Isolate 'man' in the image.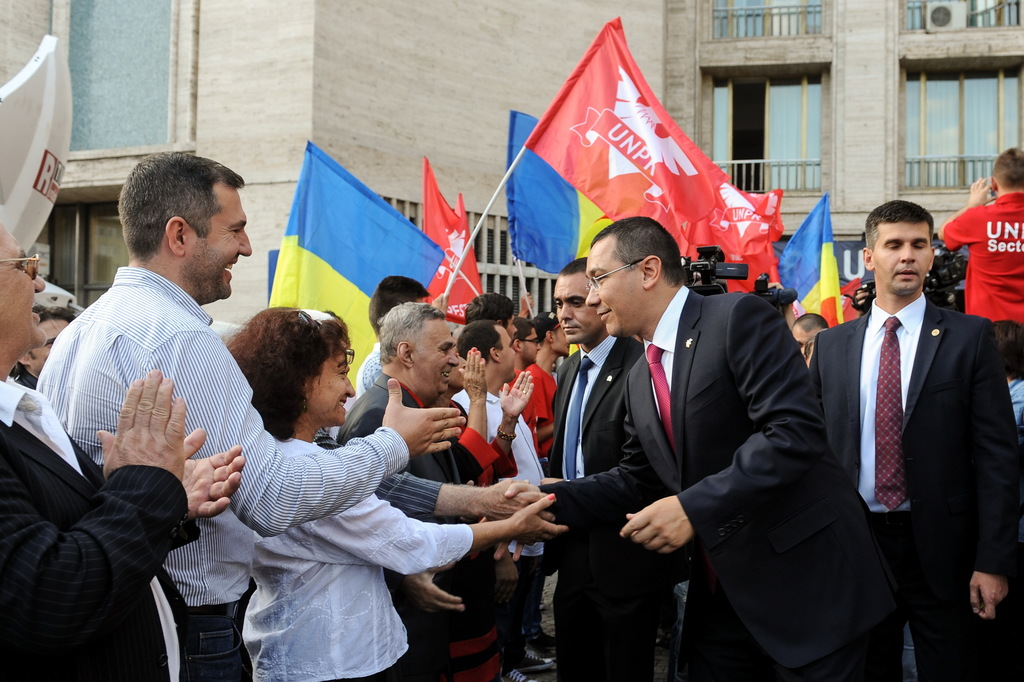
Isolated region: bbox=(37, 153, 462, 681).
